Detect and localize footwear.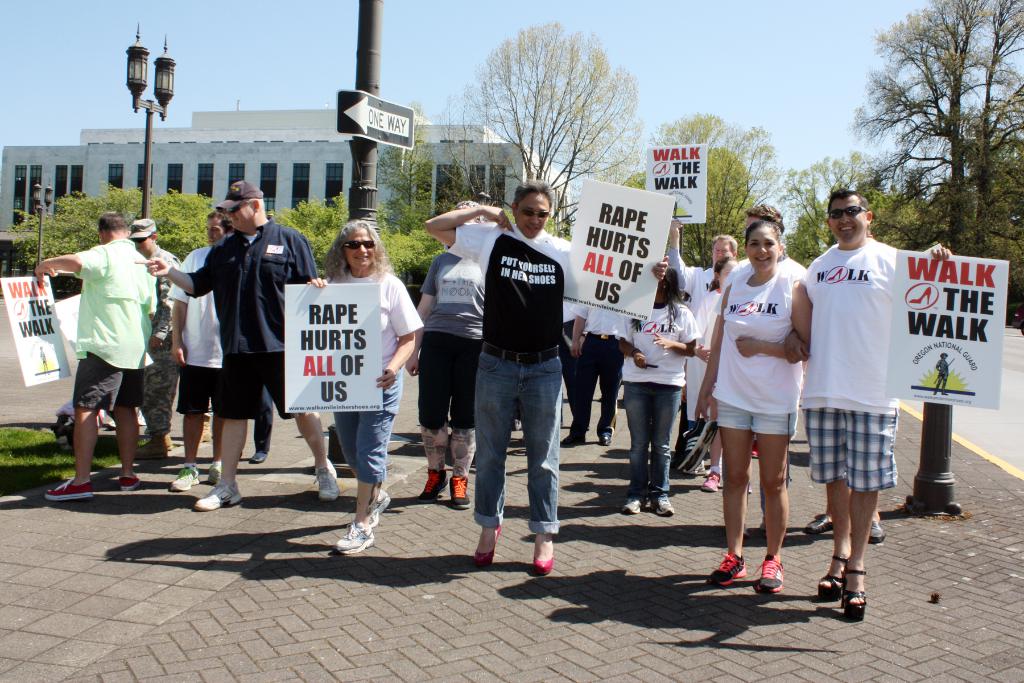
Localized at 806, 513, 835, 534.
